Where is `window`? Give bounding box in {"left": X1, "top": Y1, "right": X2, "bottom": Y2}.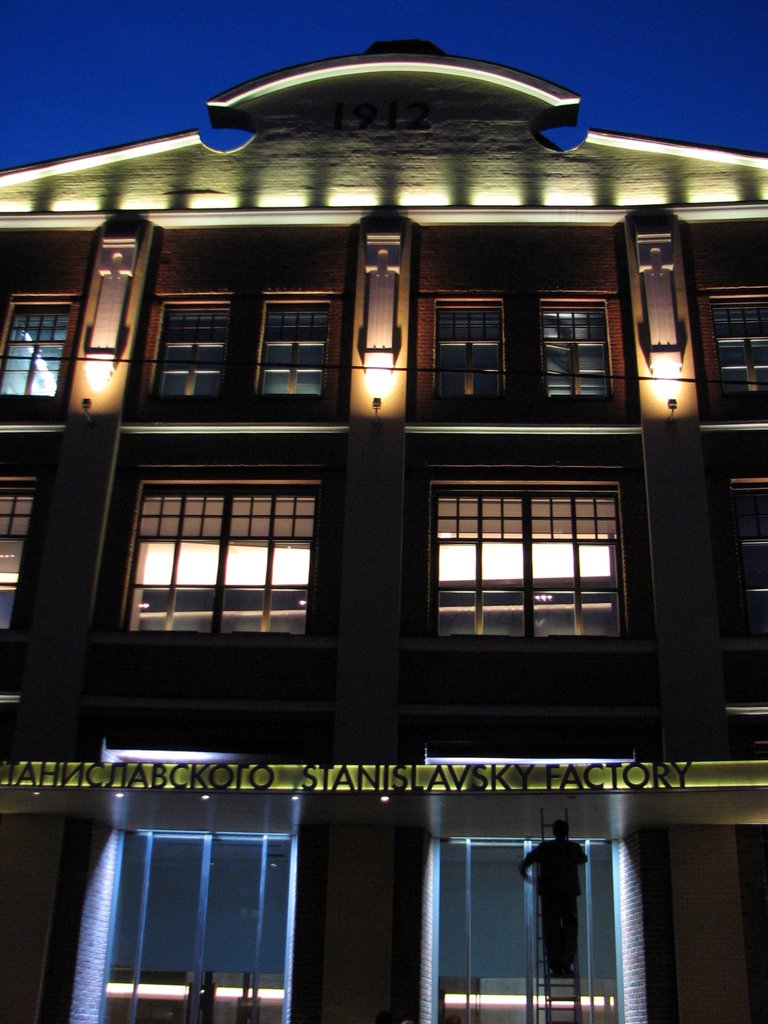
{"left": 121, "top": 464, "right": 324, "bottom": 639}.
